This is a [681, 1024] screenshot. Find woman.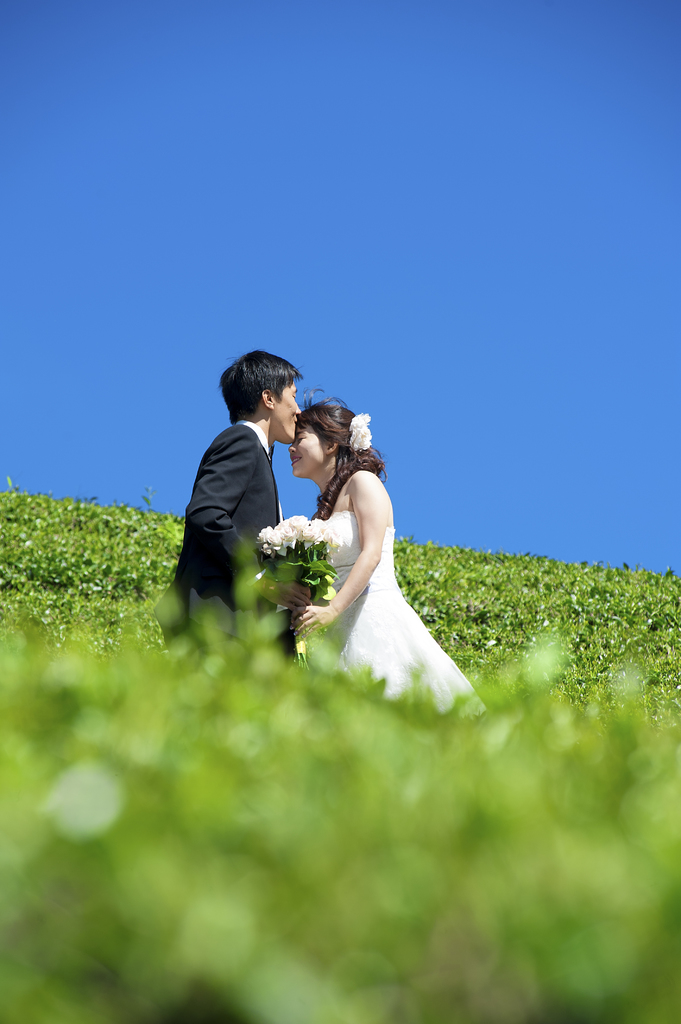
Bounding box: bbox=[254, 381, 463, 732].
